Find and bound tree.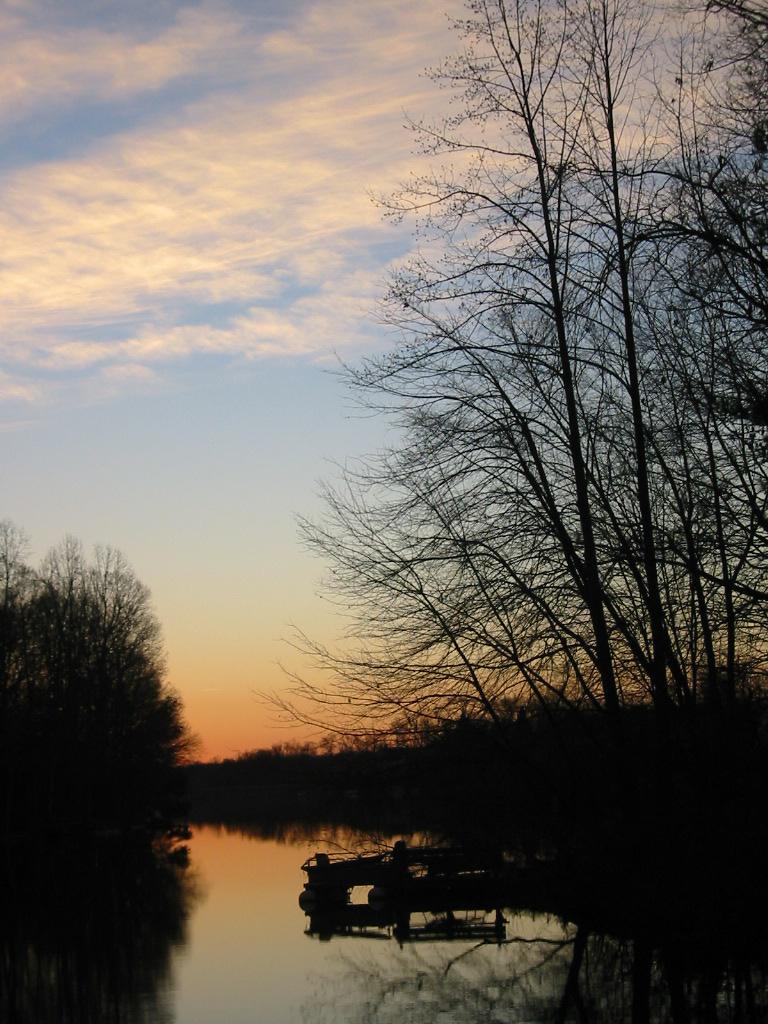
Bound: 0 504 211 916.
